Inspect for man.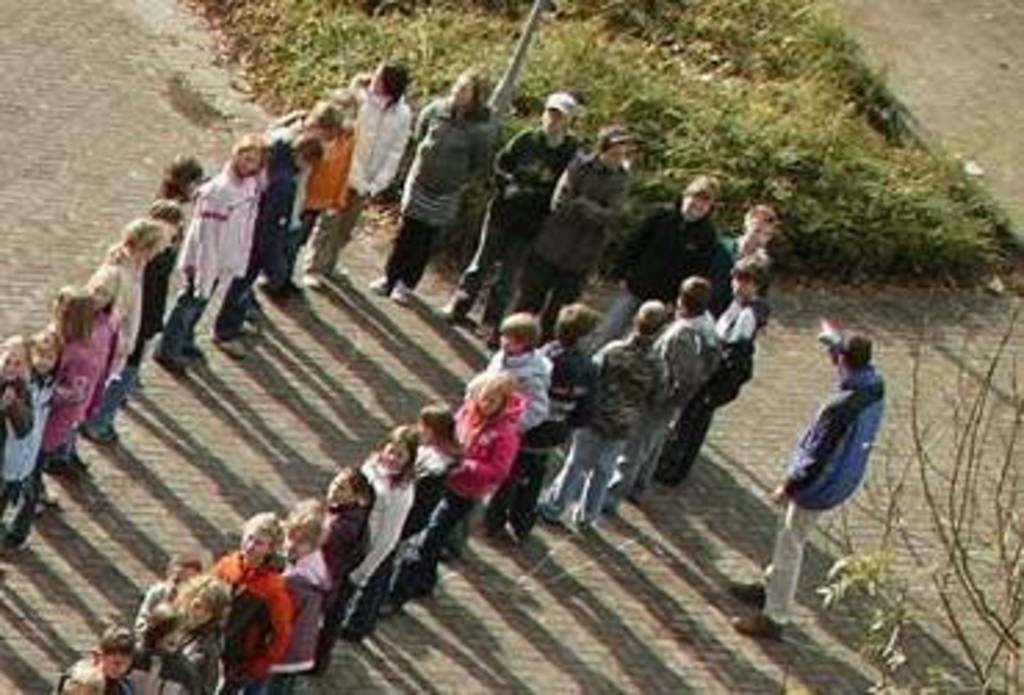
Inspection: bbox=[440, 89, 581, 343].
